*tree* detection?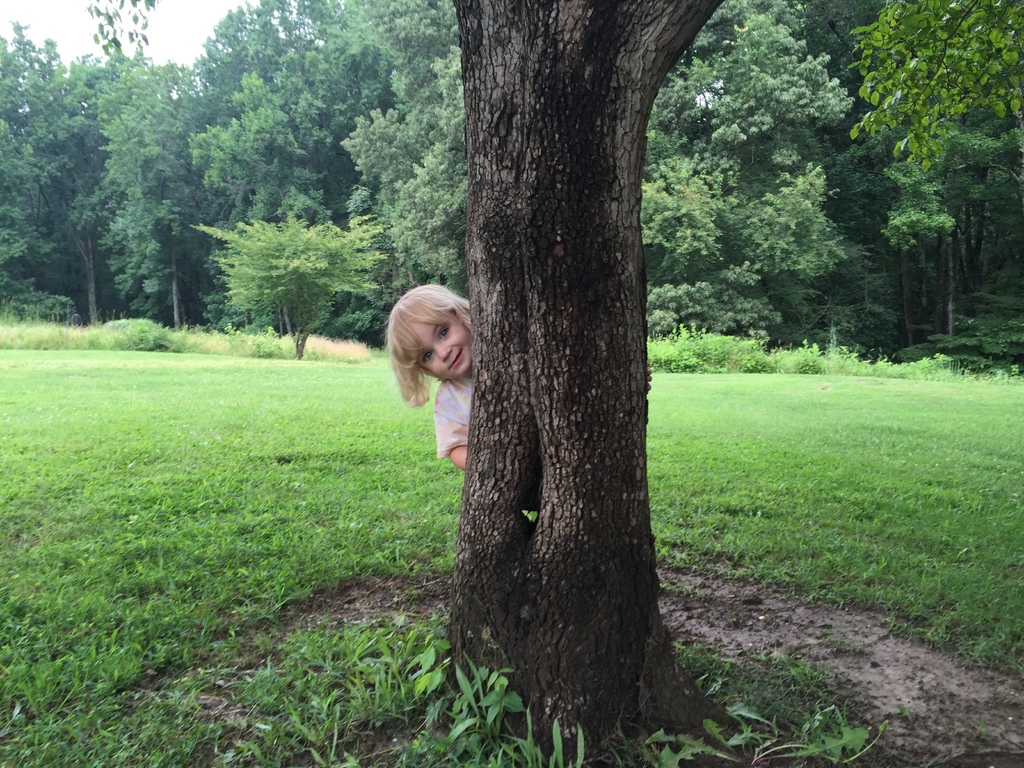
region(645, 0, 831, 308)
